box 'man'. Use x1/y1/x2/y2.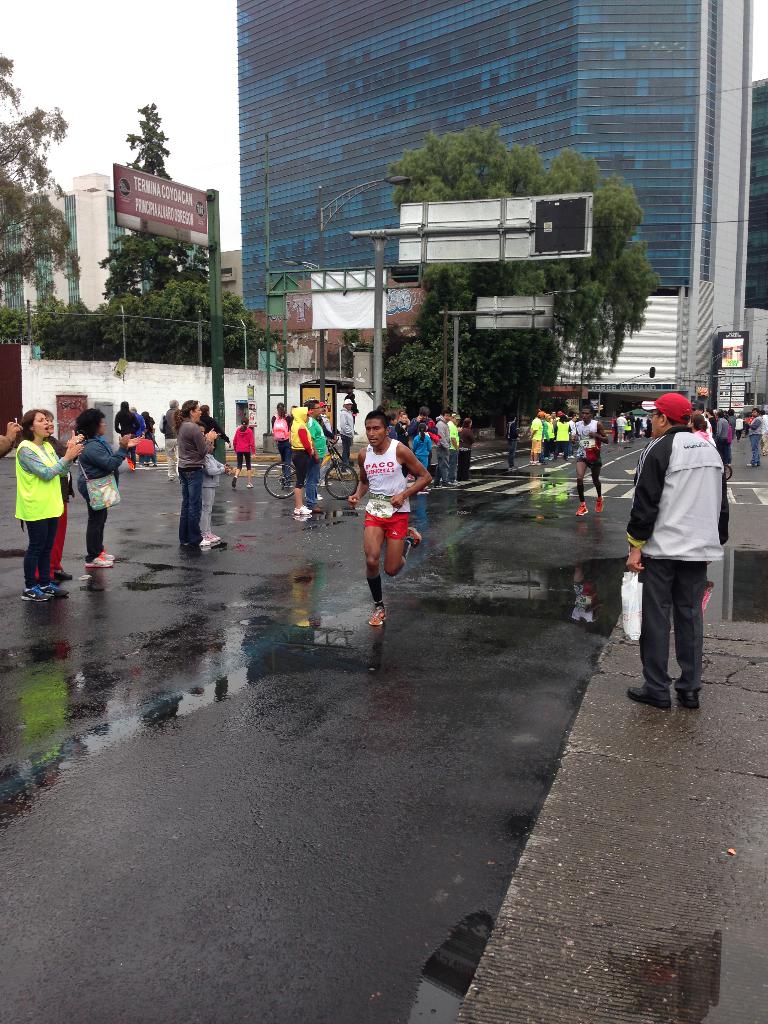
349/410/438/625.
